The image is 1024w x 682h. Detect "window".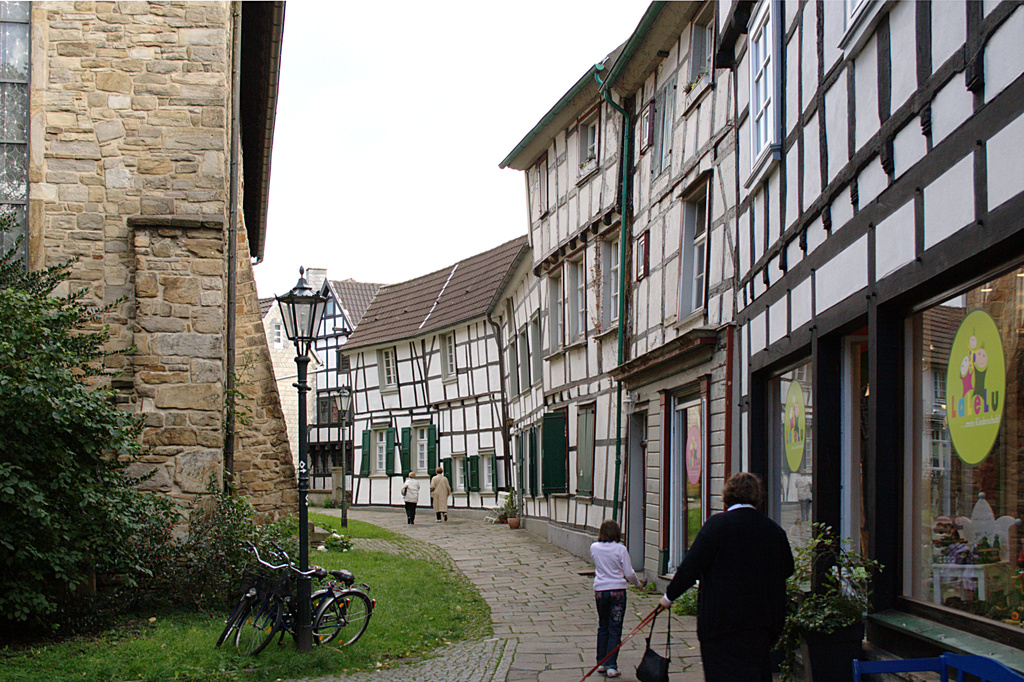
Detection: {"x1": 901, "y1": 259, "x2": 1023, "y2": 650}.
